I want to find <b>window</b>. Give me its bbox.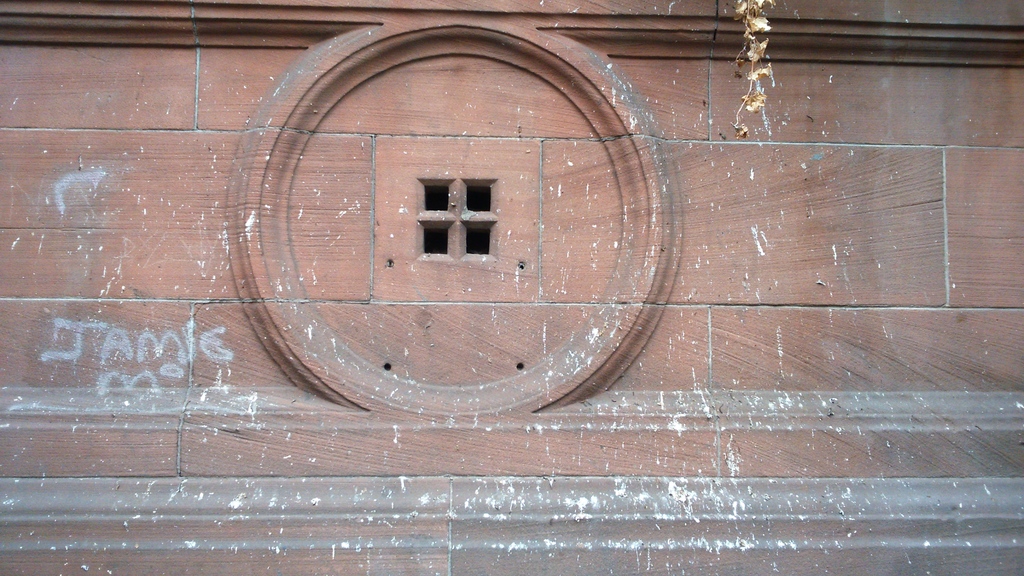
left=413, top=172, right=493, bottom=256.
